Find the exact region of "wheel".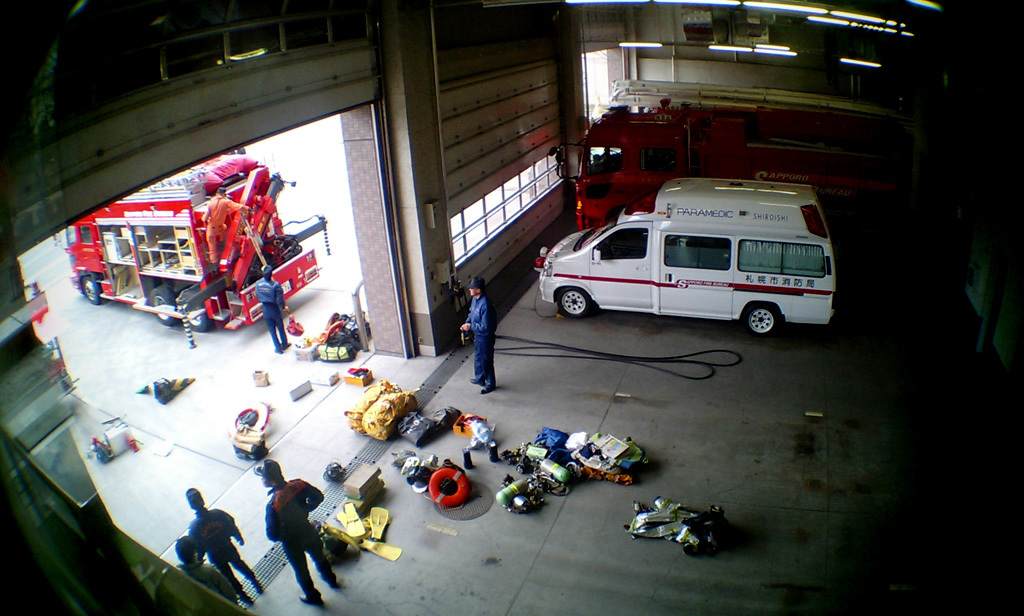
Exact region: bbox=[739, 294, 800, 342].
